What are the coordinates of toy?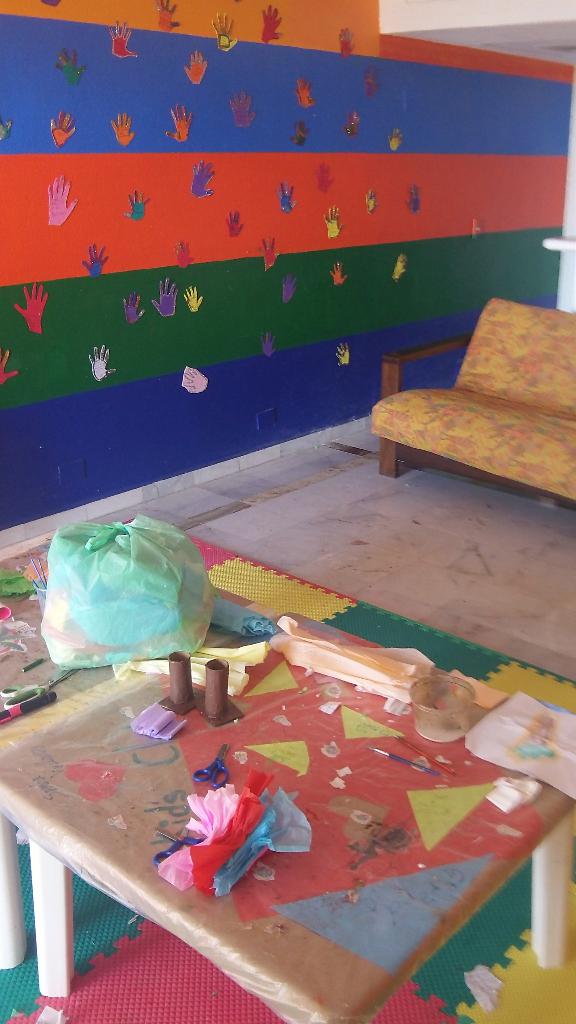
178,285,204,312.
